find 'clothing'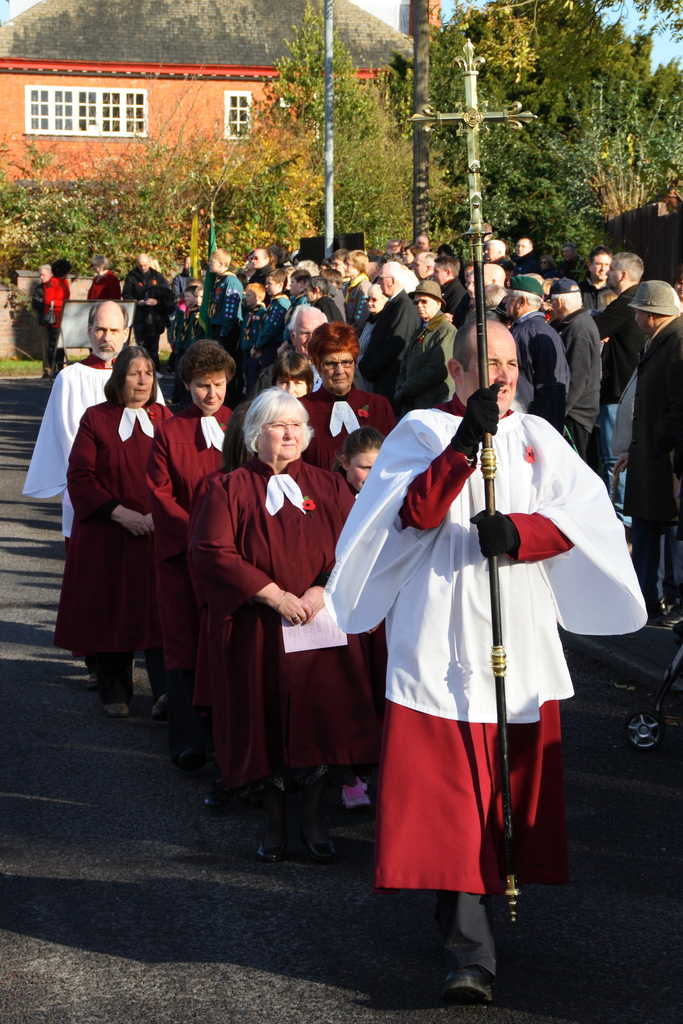
rect(24, 273, 70, 372)
